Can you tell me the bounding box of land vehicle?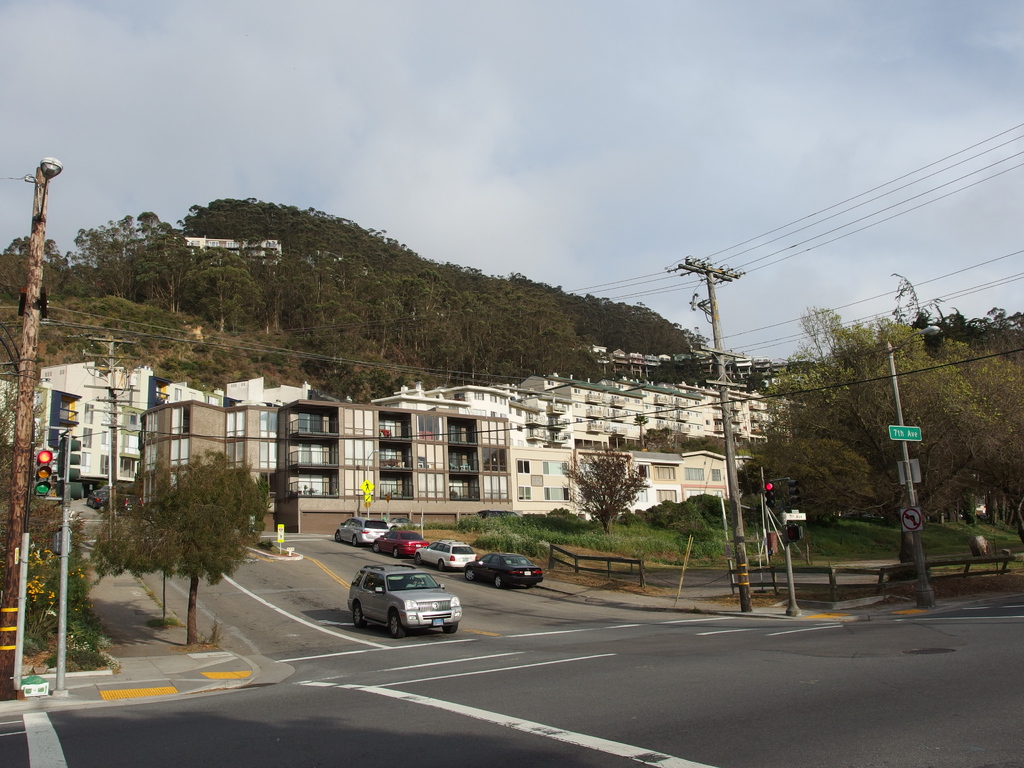
{"x1": 334, "y1": 520, "x2": 392, "y2": 548}.
